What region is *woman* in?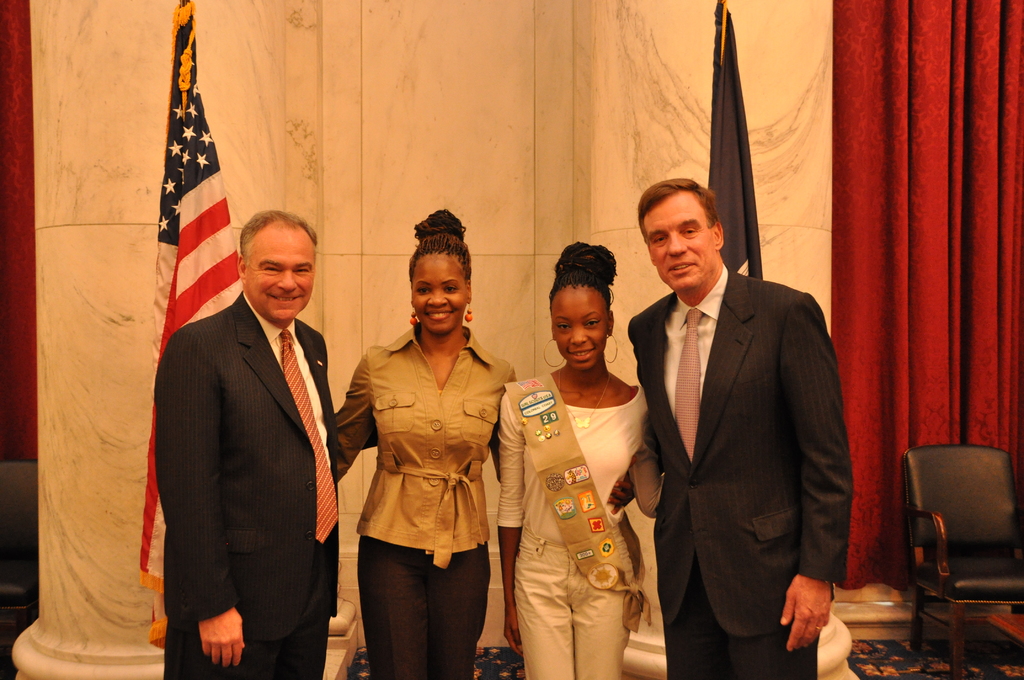
[x1=335, y1=235, x2=517, y2=667].
